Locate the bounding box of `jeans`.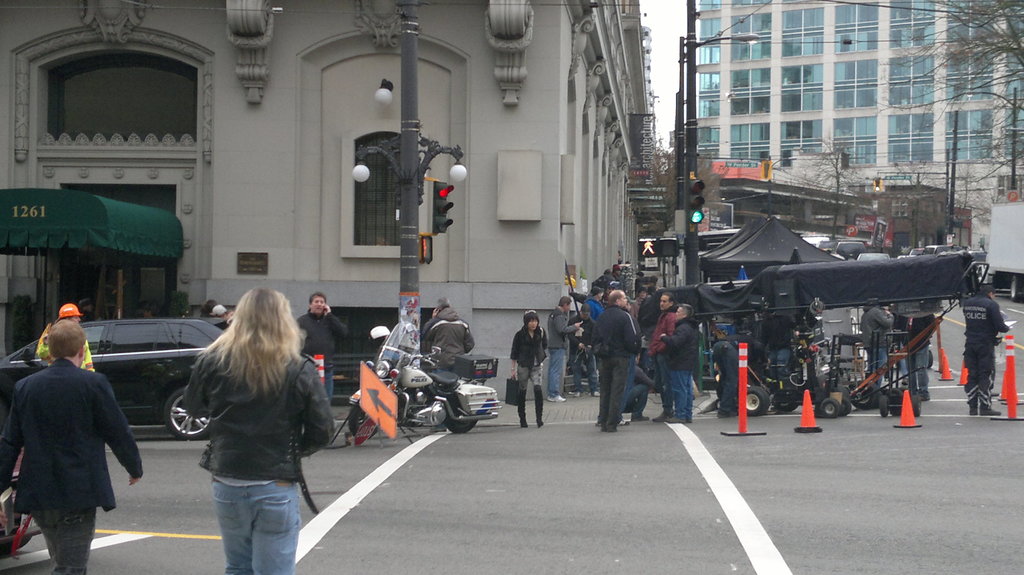
Bounding box: locate(596, 351, 634, 427).
